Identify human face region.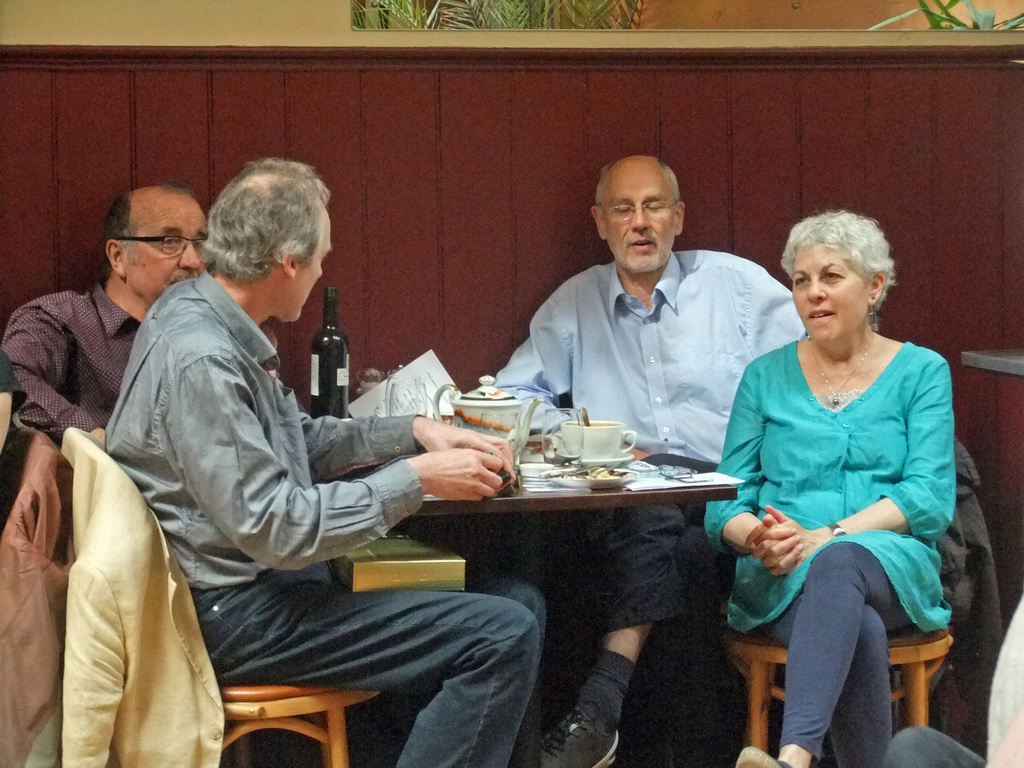
Region: 125:207:211:303.
